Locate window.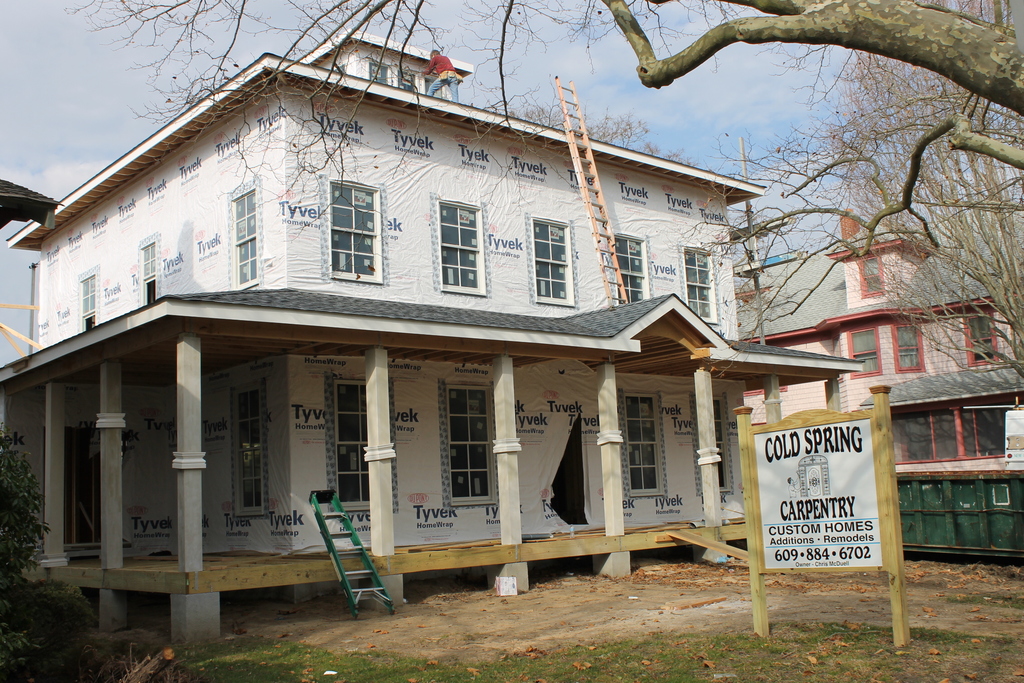
Bounding box: (236, 181, 257, 293).
